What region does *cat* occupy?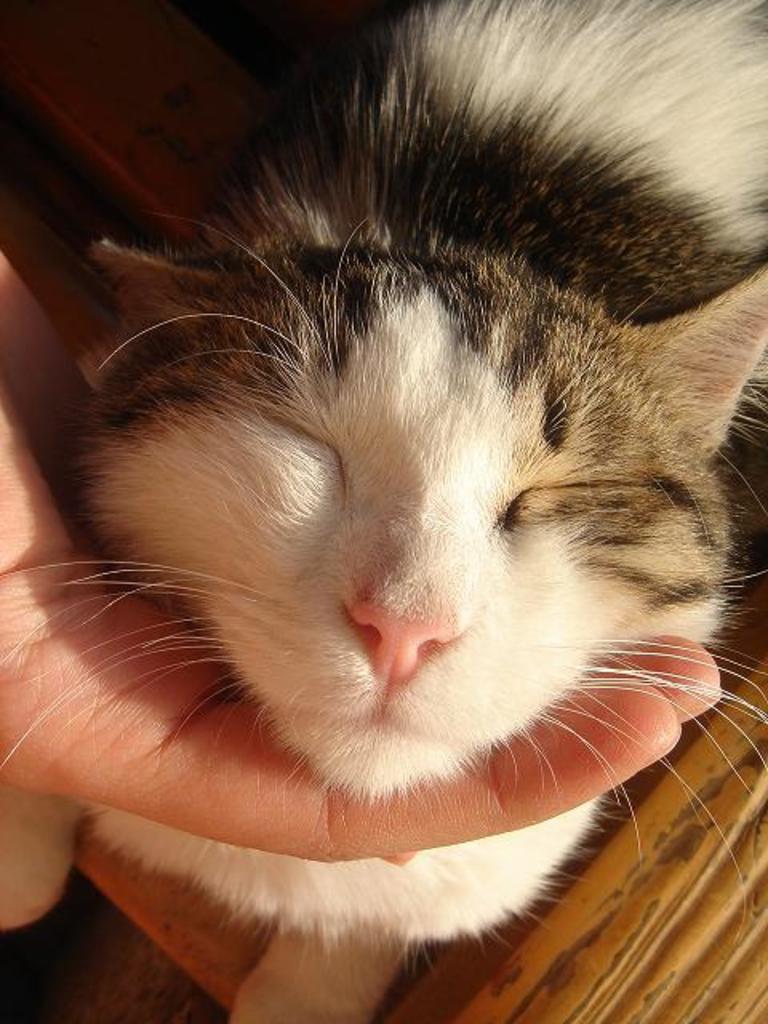
[x1=66, y1=0, x2=766, y2=1022].
